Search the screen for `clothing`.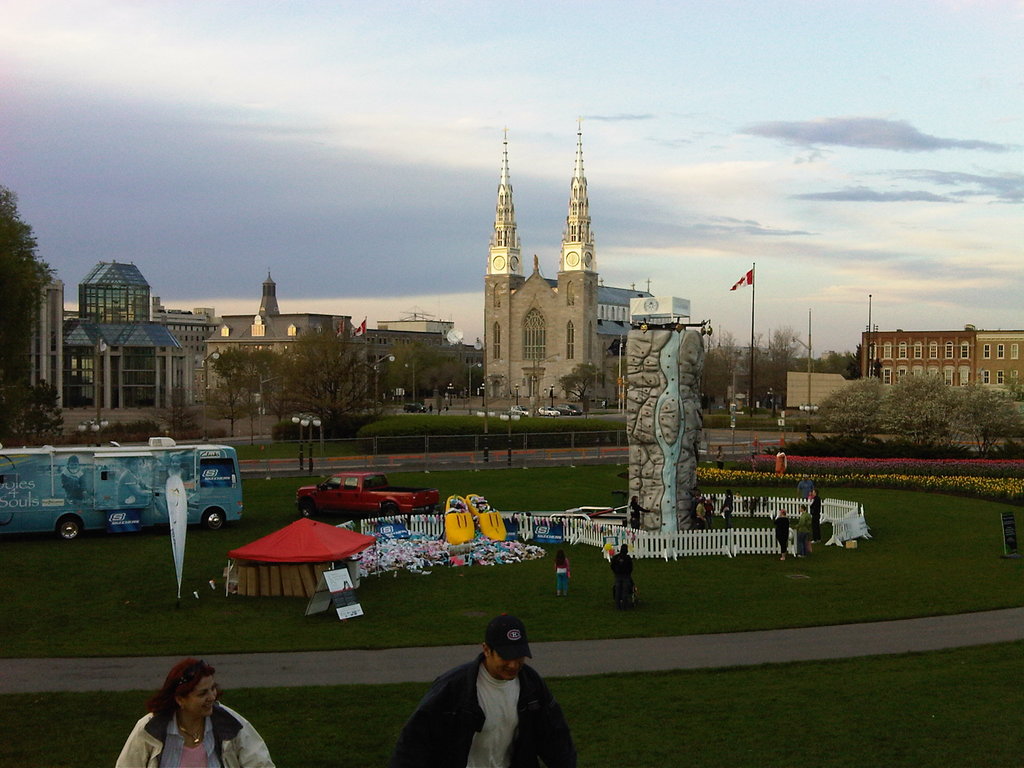
Found at x1=112, y1=696, x2=277, y2=767.
